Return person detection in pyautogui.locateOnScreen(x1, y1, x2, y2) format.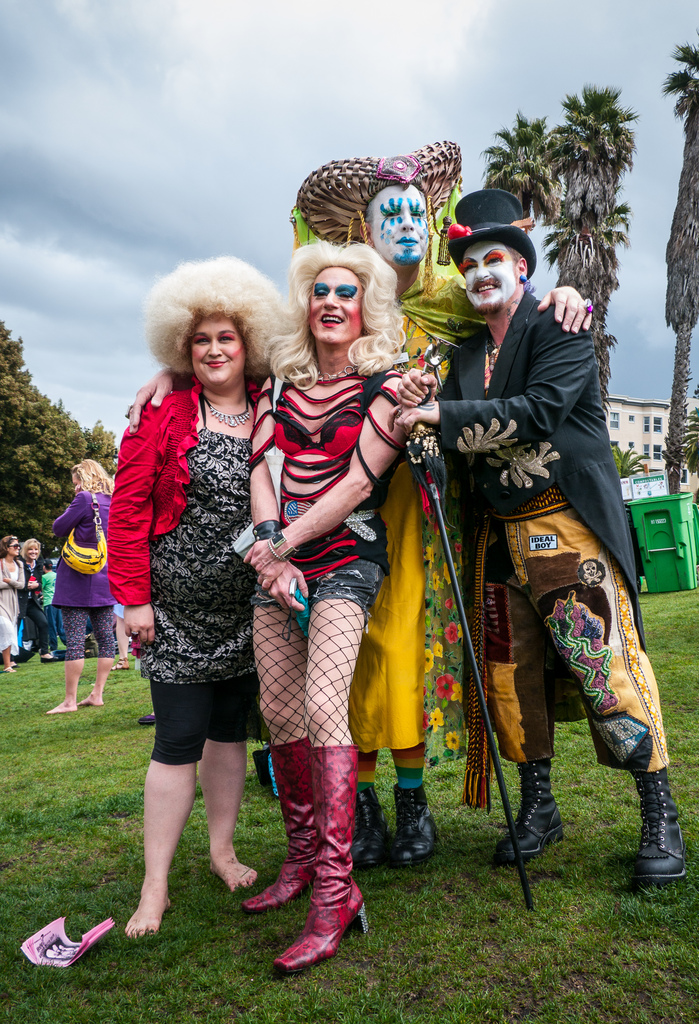
pyautogui.locateOnScreen(103, 263, 306, 938).
